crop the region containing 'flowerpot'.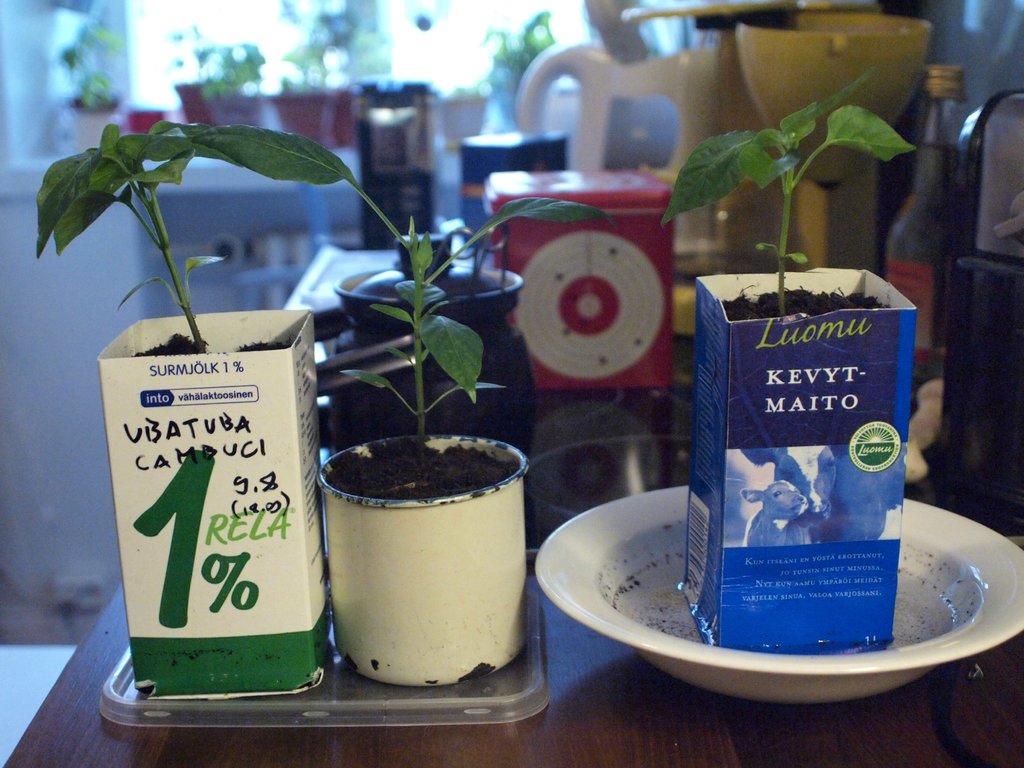
Crop region: <region>304, 412, 531, 707</region>.
